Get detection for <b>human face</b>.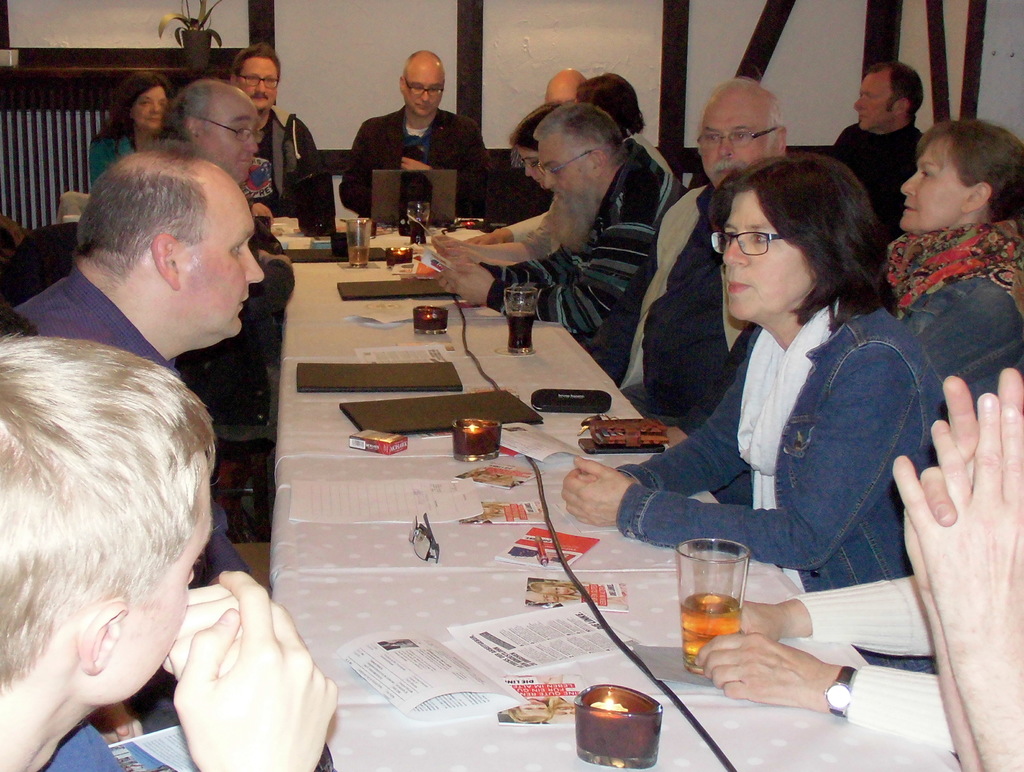
Detection: 408,64,450,119.
